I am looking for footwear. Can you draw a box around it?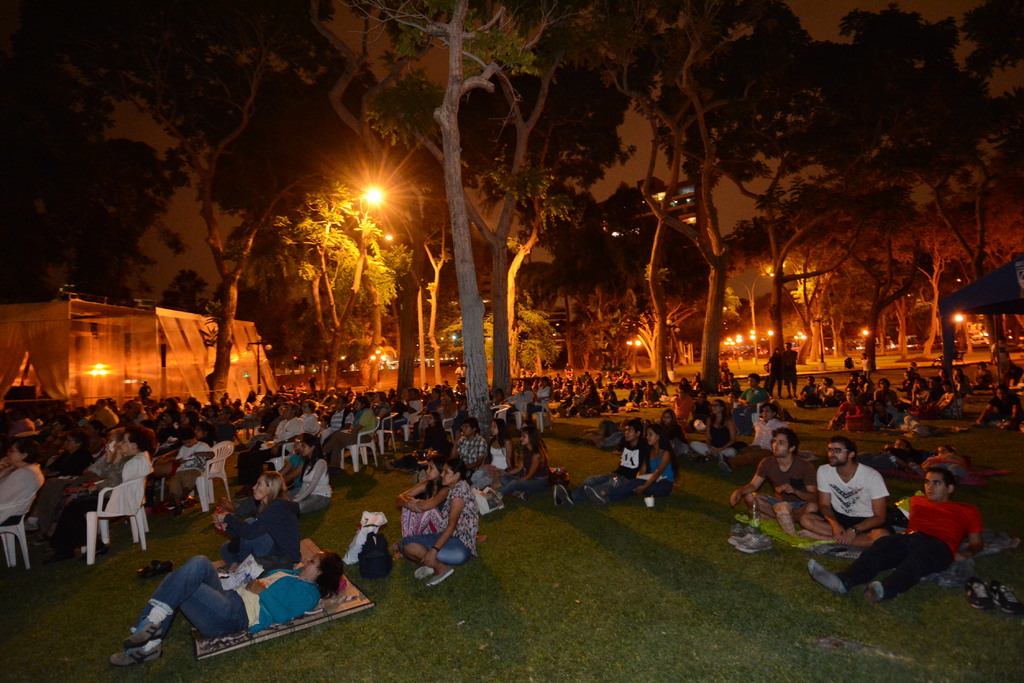
Sure, the bounding box is x1=111, y1=638, x2=163, y2=664.
